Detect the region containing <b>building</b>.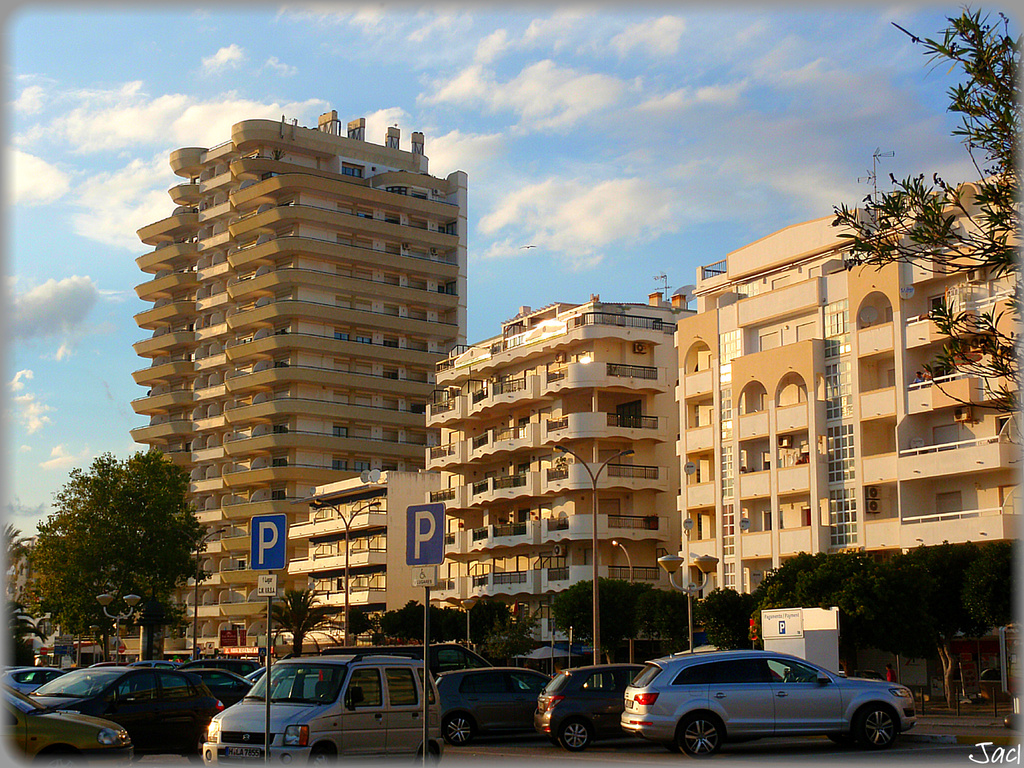
bbox=[675, 175, 1023, 707].
